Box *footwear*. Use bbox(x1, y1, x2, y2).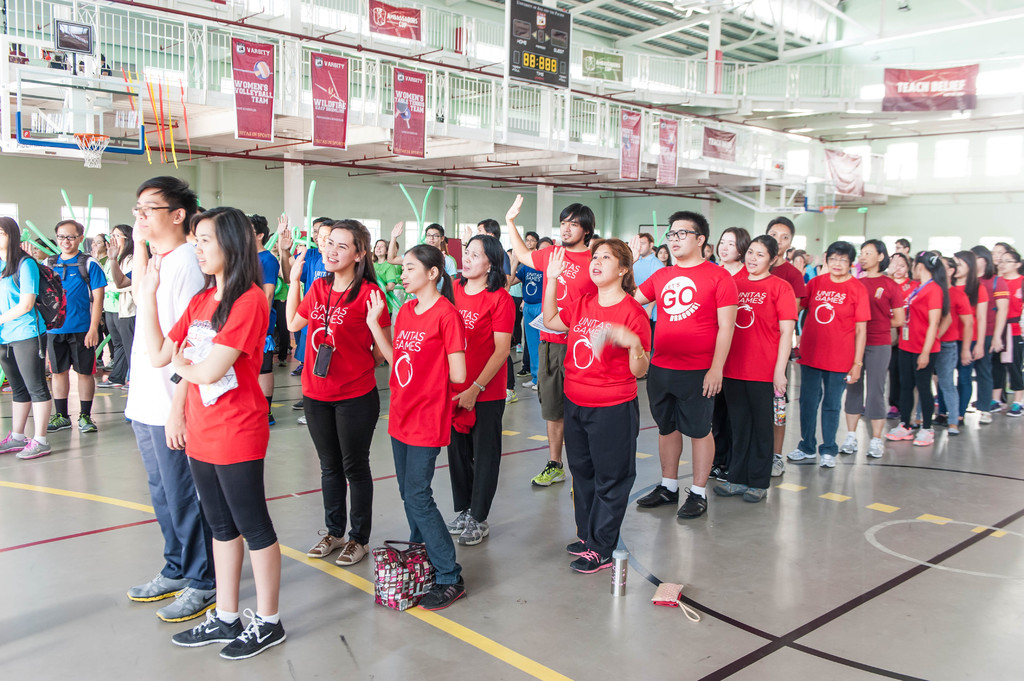
bbox(707, 465, 721, 478).
